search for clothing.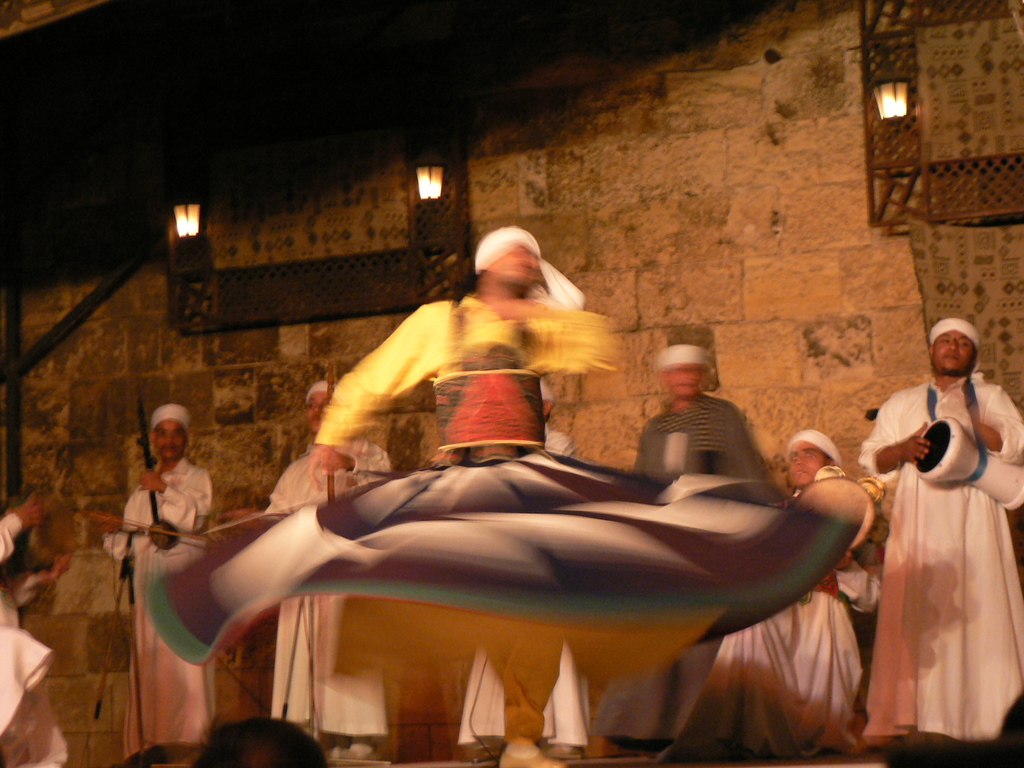
Found at 668,562,876,763.
